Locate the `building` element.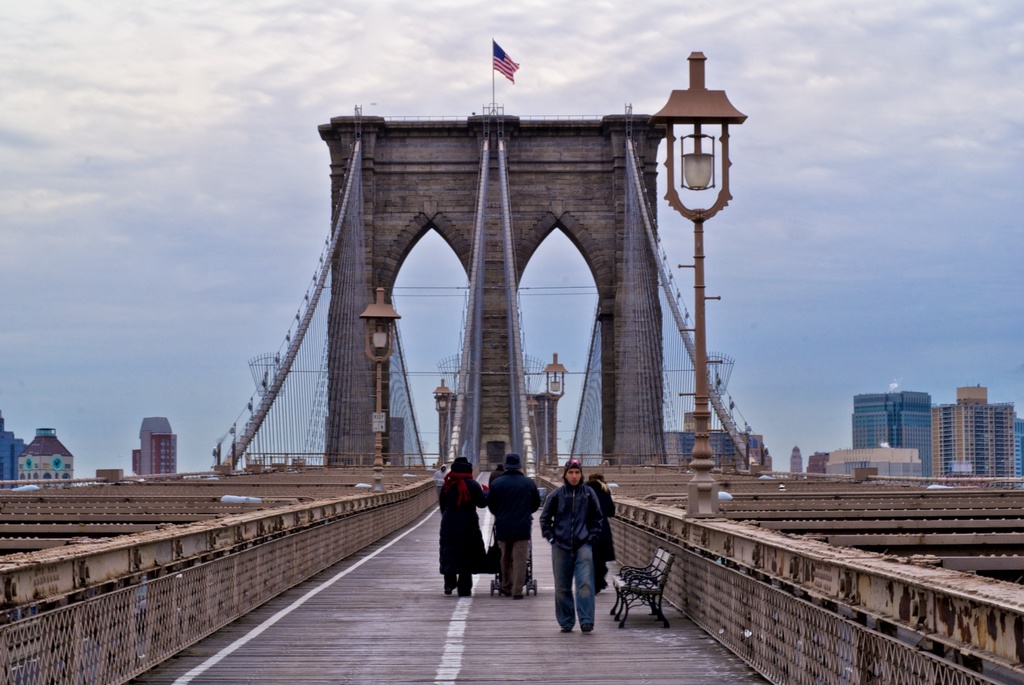
Element bbox: box(131, 419, 178, 475).
